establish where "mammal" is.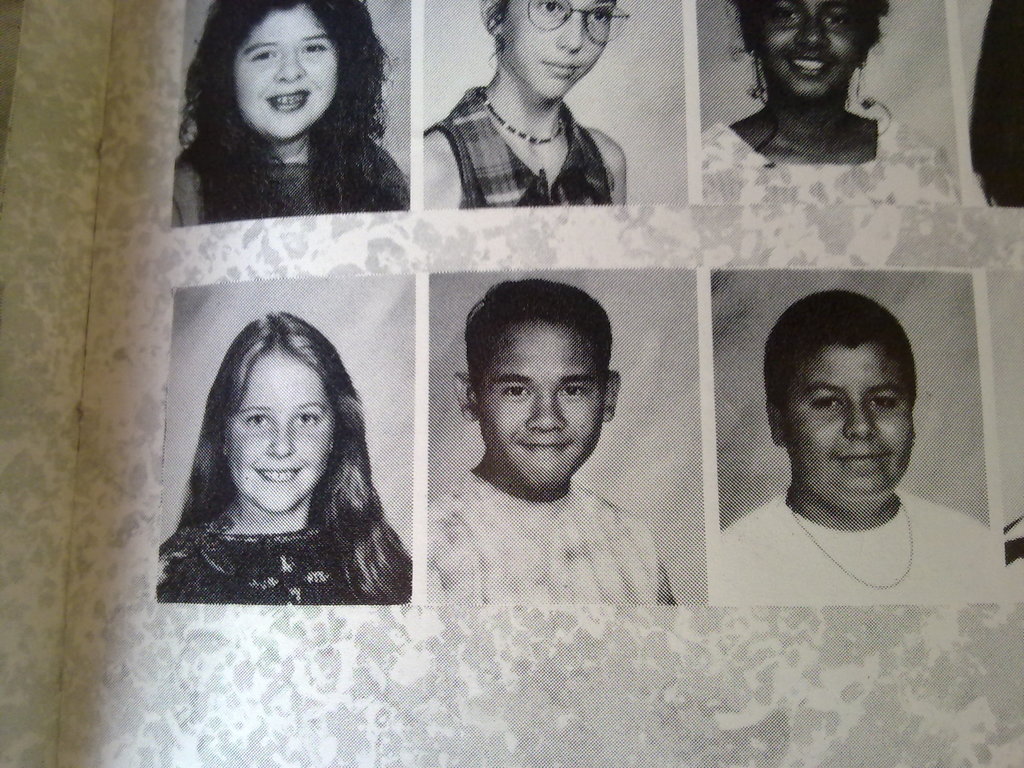
Established at [147, 296, 420, 614].
